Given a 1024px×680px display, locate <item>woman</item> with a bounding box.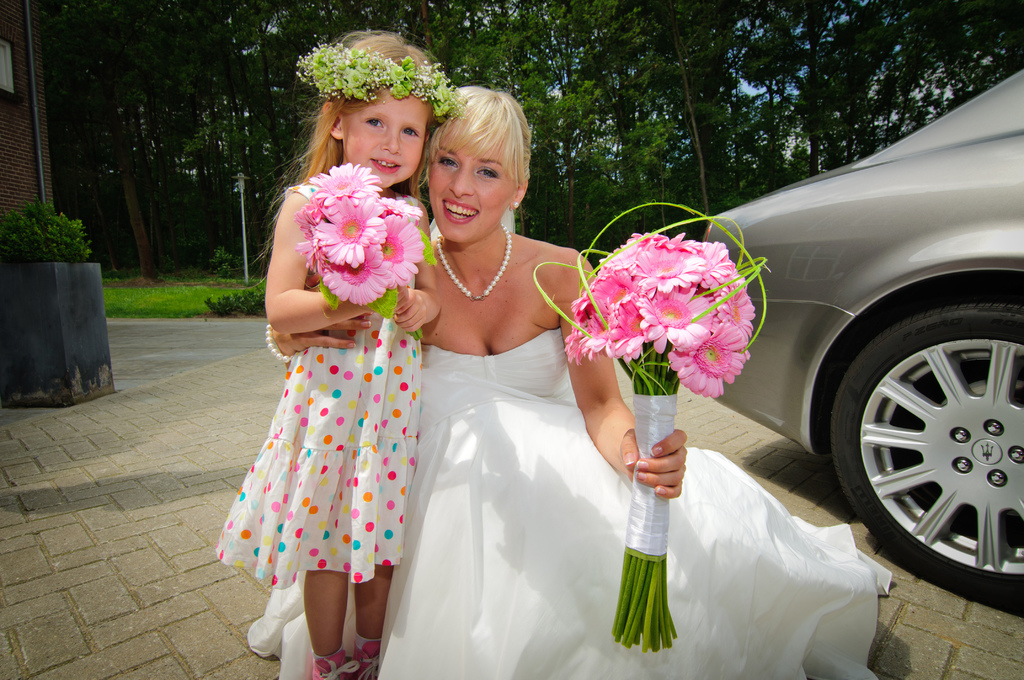
Located: <box>372,82,650,679</box>.
